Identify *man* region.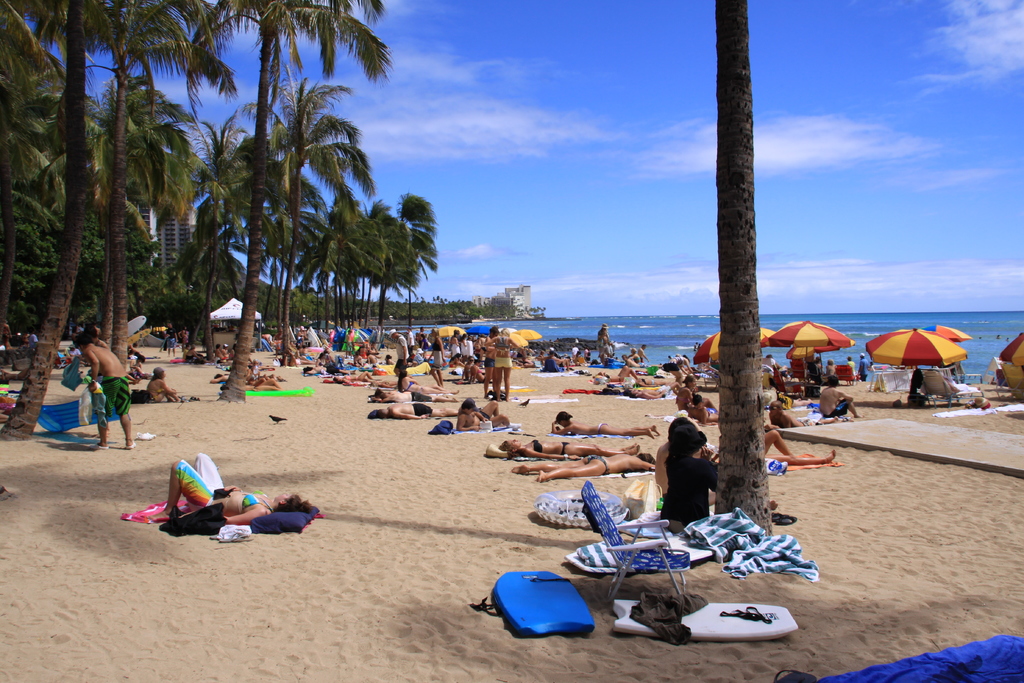
Region: (817, 373, 865, 418).
